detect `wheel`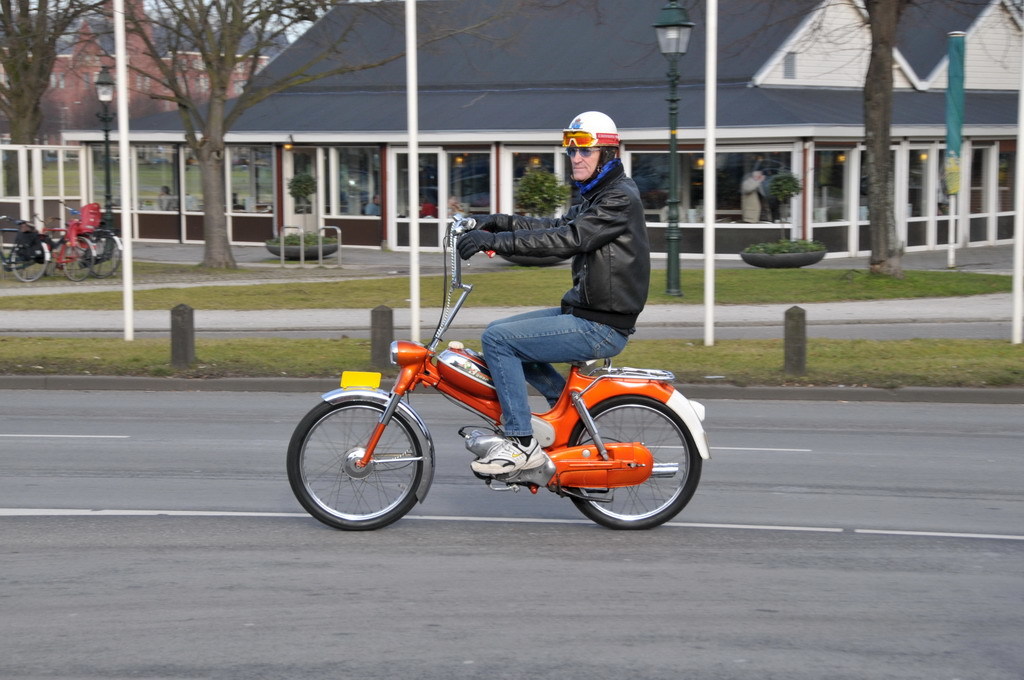
pyautogui.locateOnScreen(293, 402, 422, 530)
